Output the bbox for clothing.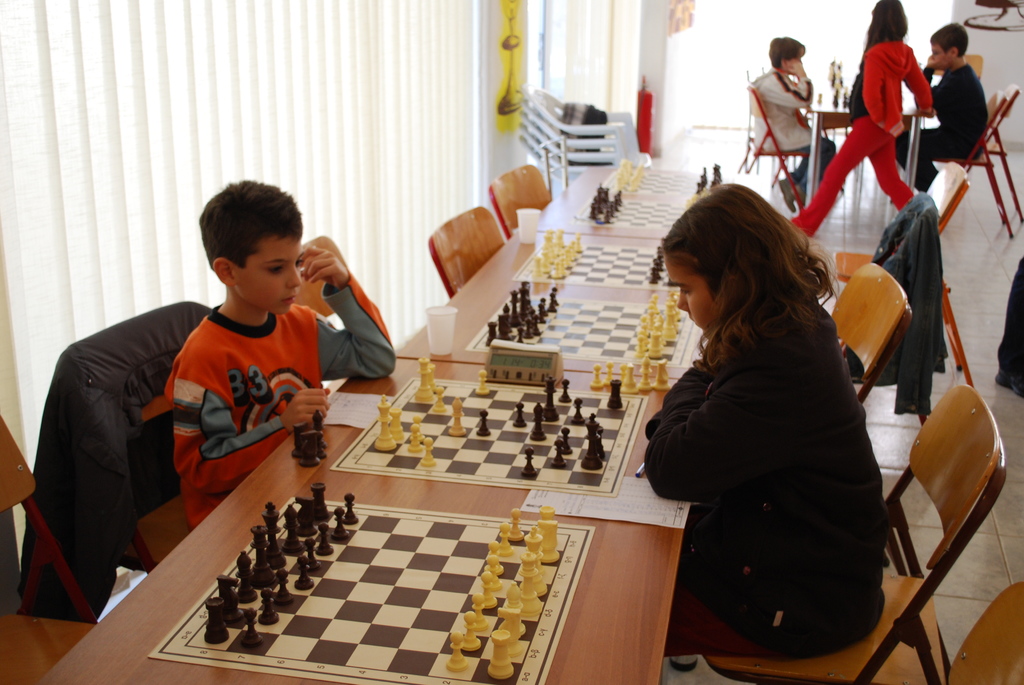
844:192:957:415.
